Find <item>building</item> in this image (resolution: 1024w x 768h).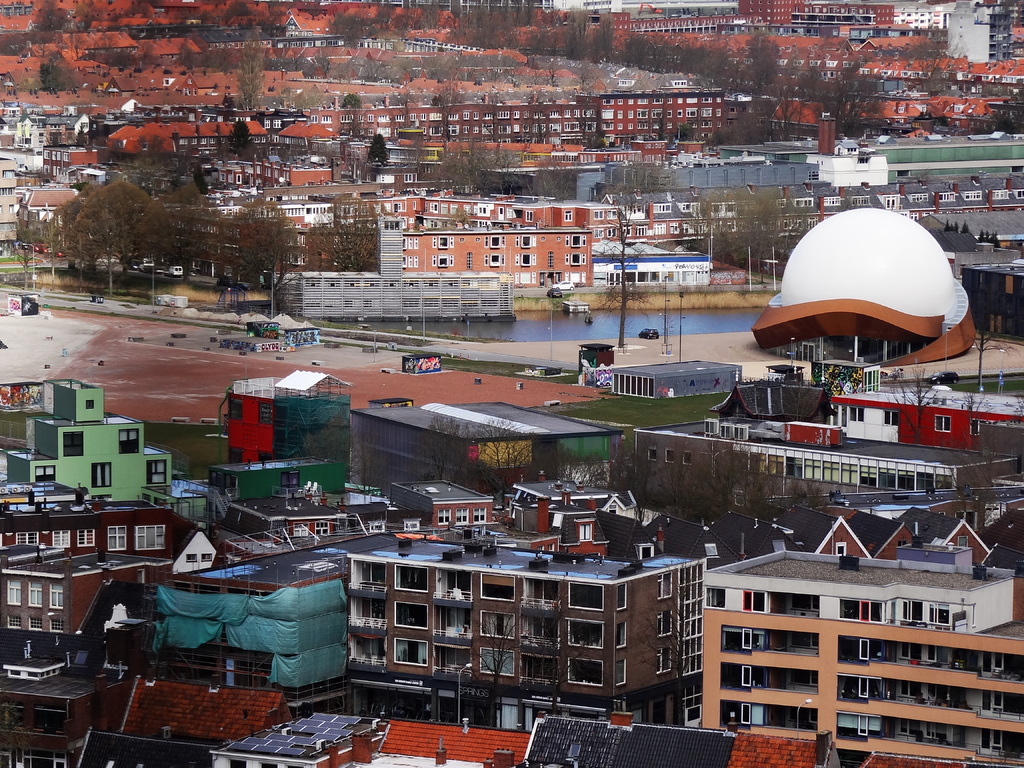
{"left": 695, "top": 549, "right": 1023, "bottom": 764}.
